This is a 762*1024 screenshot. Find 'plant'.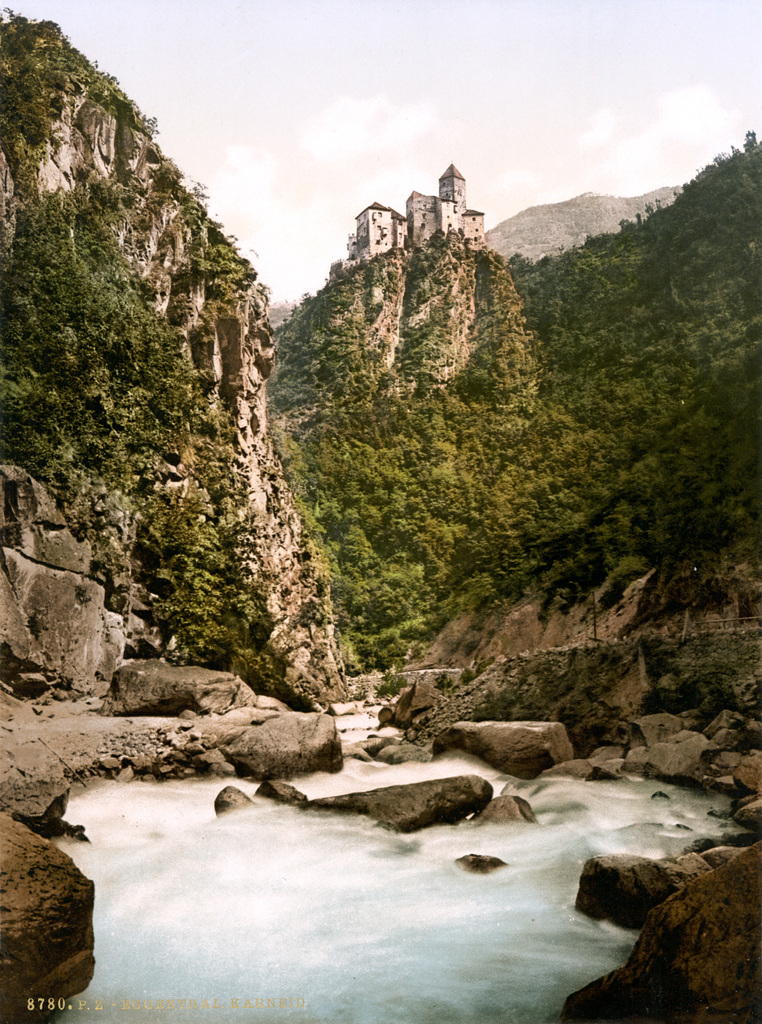
Bounding box: (left=458, top=659, right=469, bottom=680).
